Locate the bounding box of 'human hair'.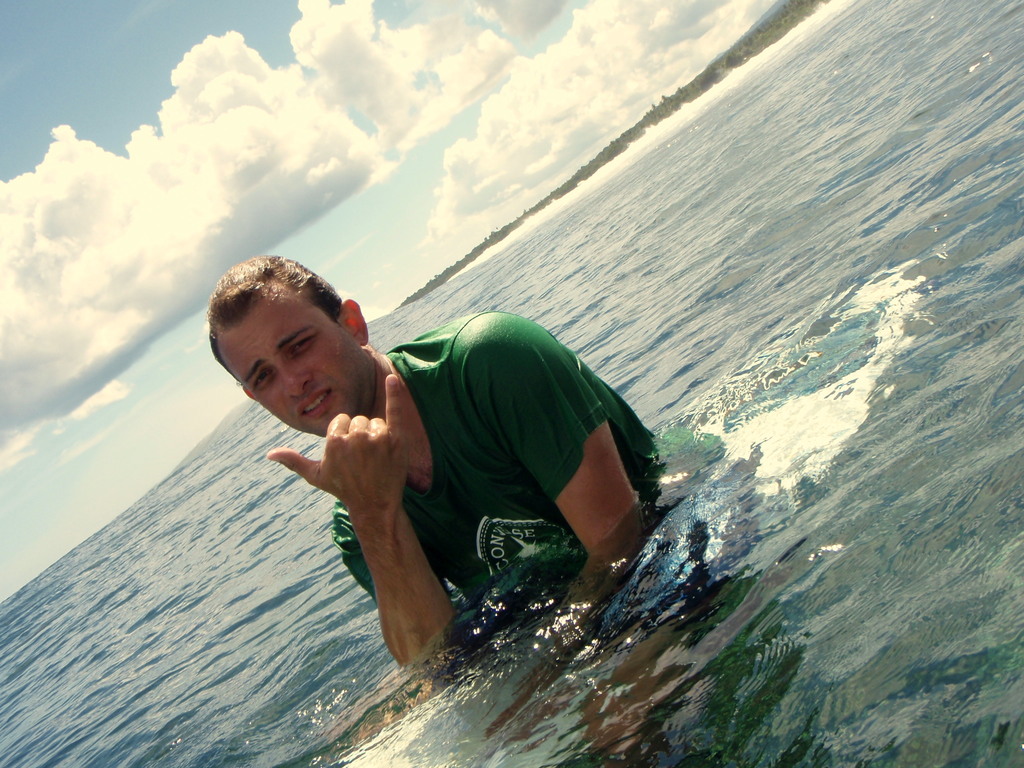
Bounding box: l=213, t=262, r=350, b=391.
